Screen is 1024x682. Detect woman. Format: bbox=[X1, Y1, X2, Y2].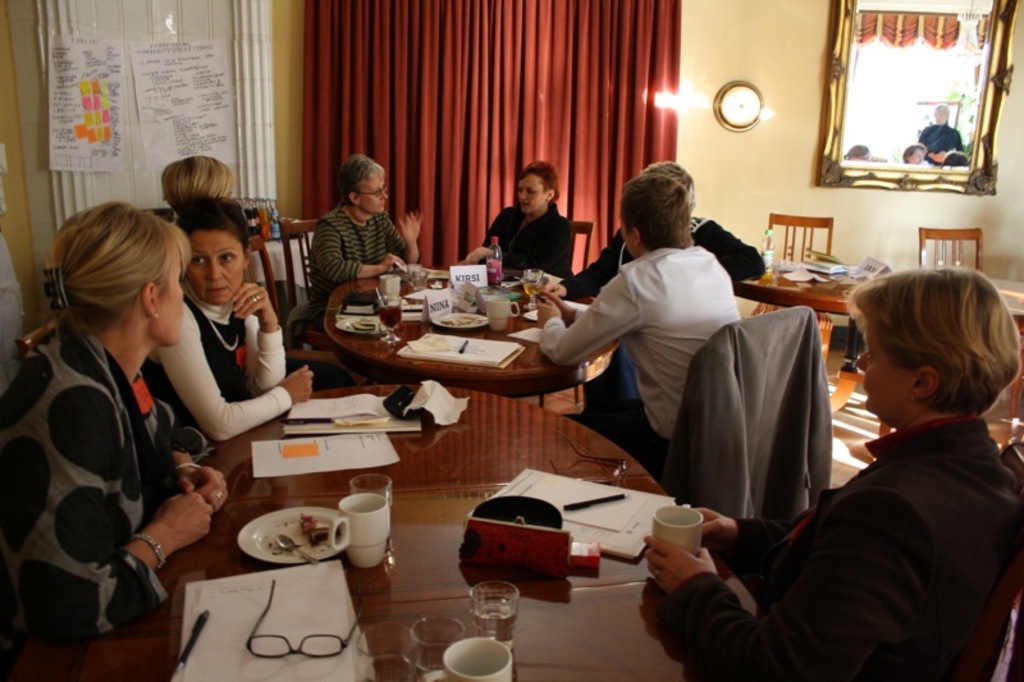
bbox=[468, 161, 570, 280].
